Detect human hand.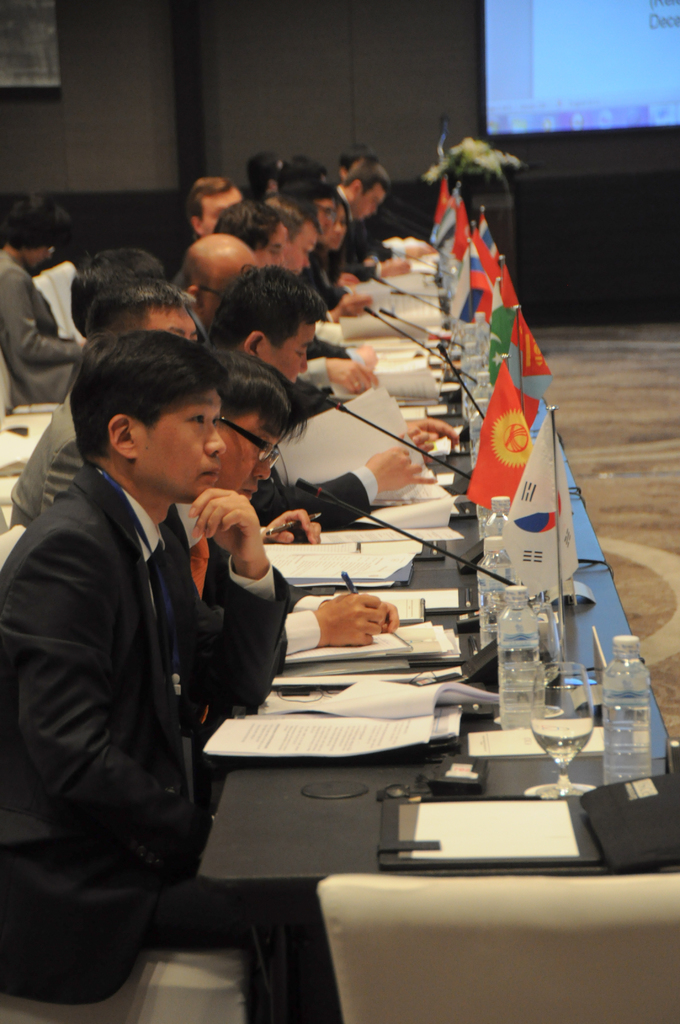
Detected at left=326, top=358, right=380, bottom=395.
